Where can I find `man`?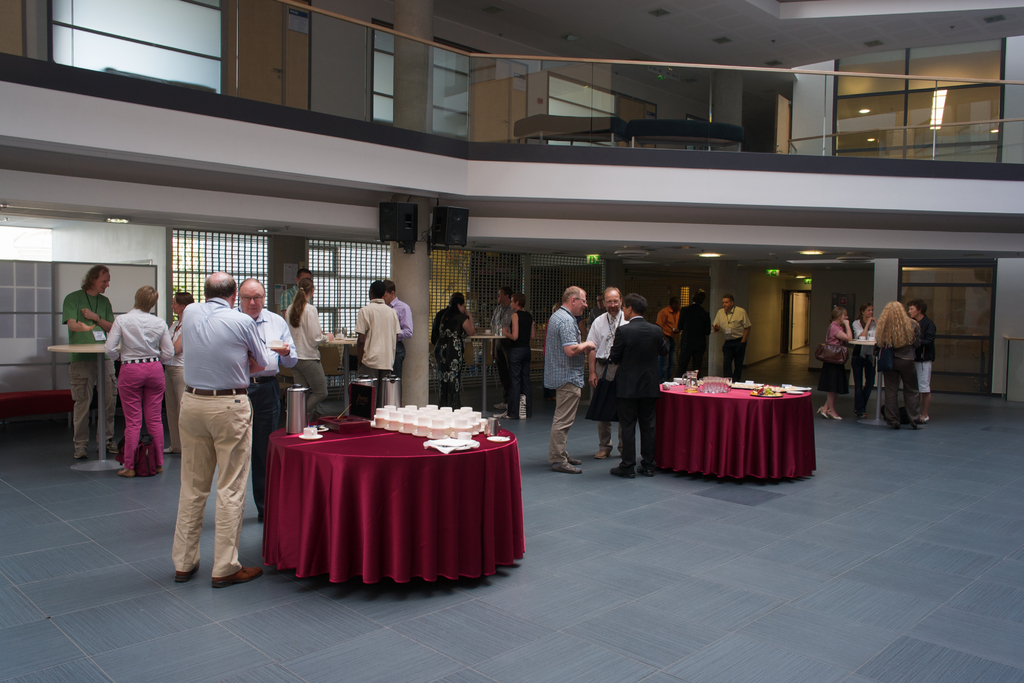
You can find it at 607:295:664:479.
